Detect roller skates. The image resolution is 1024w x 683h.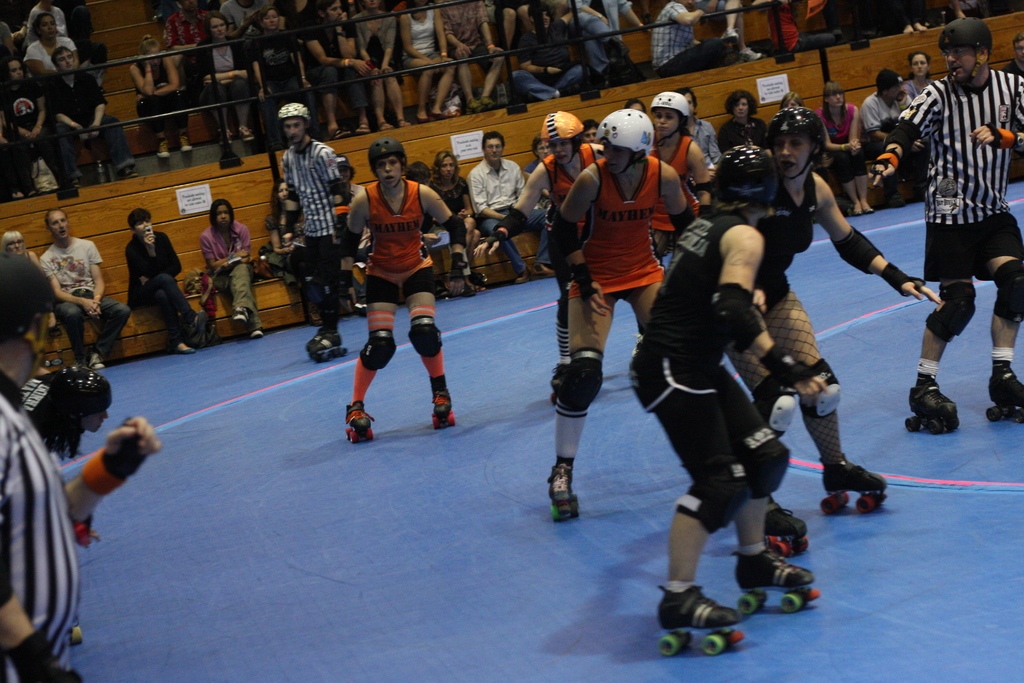
crop(987, 368, 1023, 425).
